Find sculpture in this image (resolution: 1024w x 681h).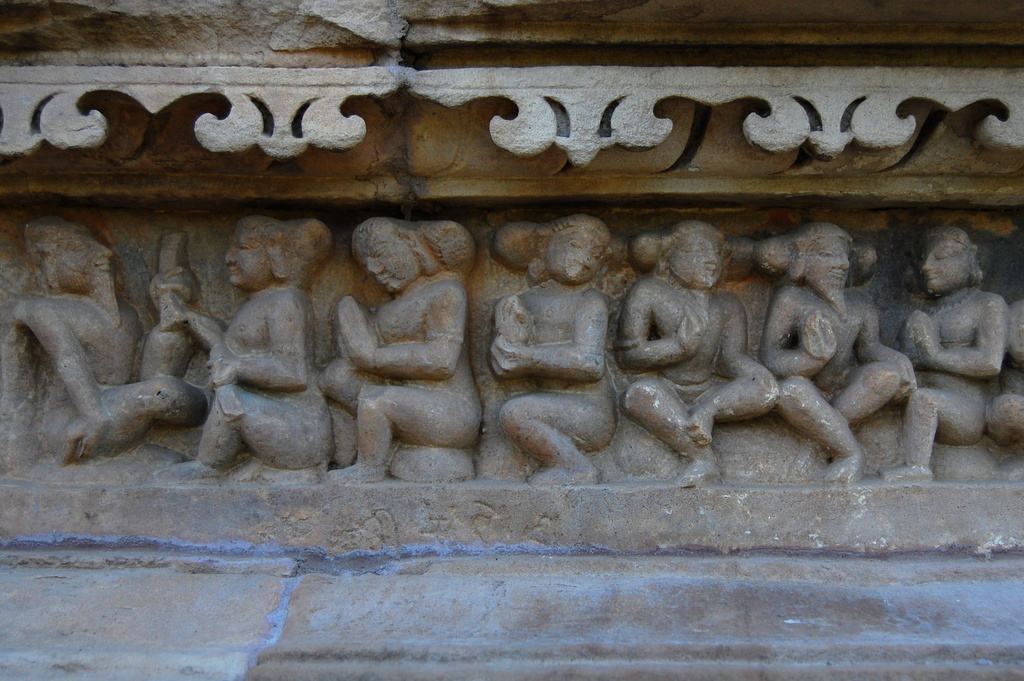
bbox(489, 206, 614, 493).
